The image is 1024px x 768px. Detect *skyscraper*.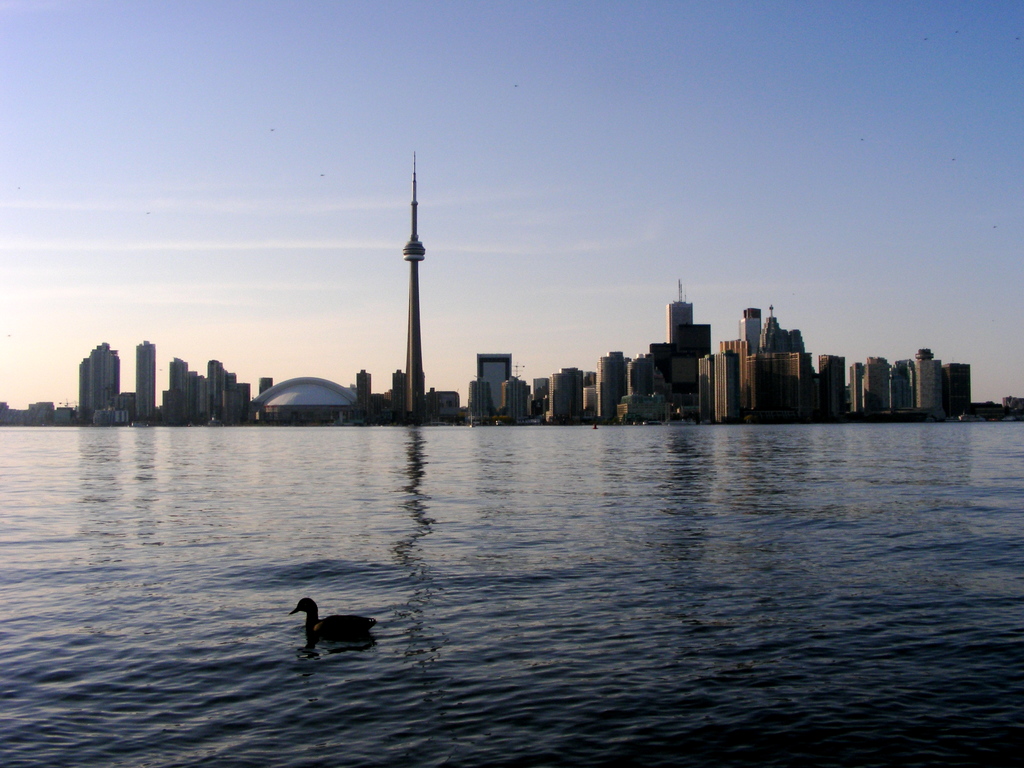
Detection: <region>663, 291, 696, 343</region>.
